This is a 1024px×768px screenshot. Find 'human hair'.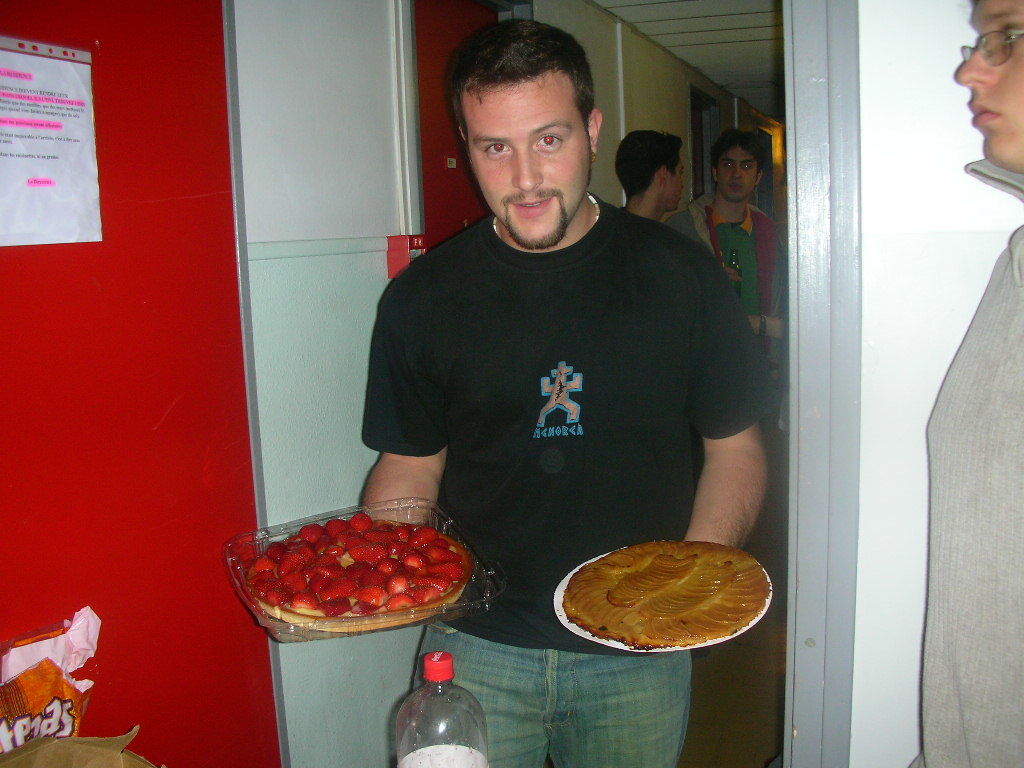
Bounding box: [x1=709, y1=130, x2=762, y2=179].
